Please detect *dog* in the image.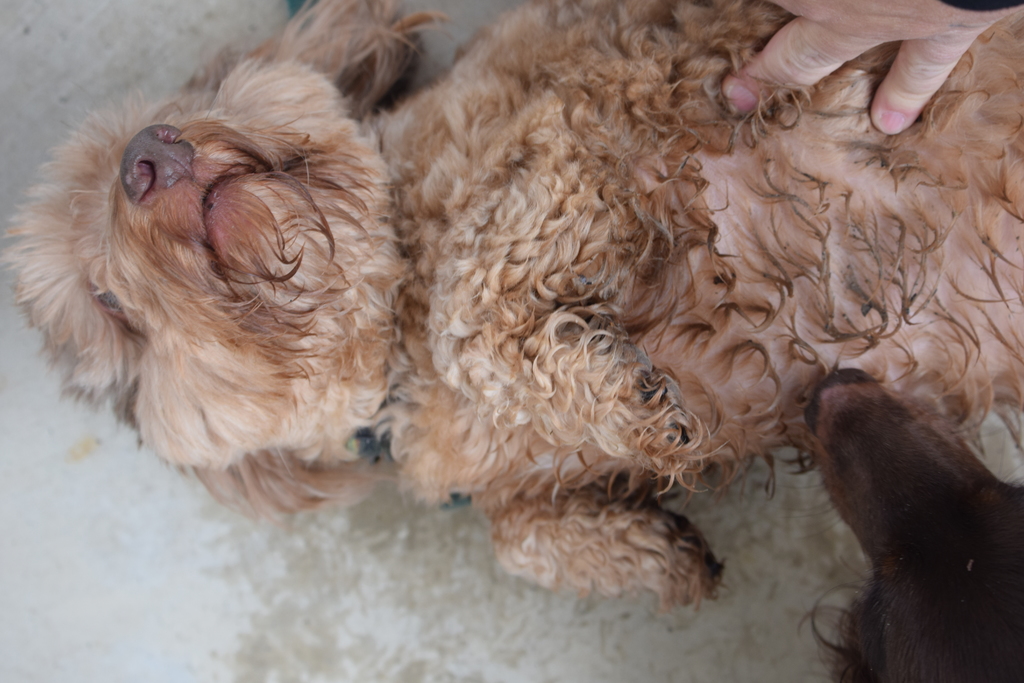
x1=797, y1=367, x2=1023, y2=682.
